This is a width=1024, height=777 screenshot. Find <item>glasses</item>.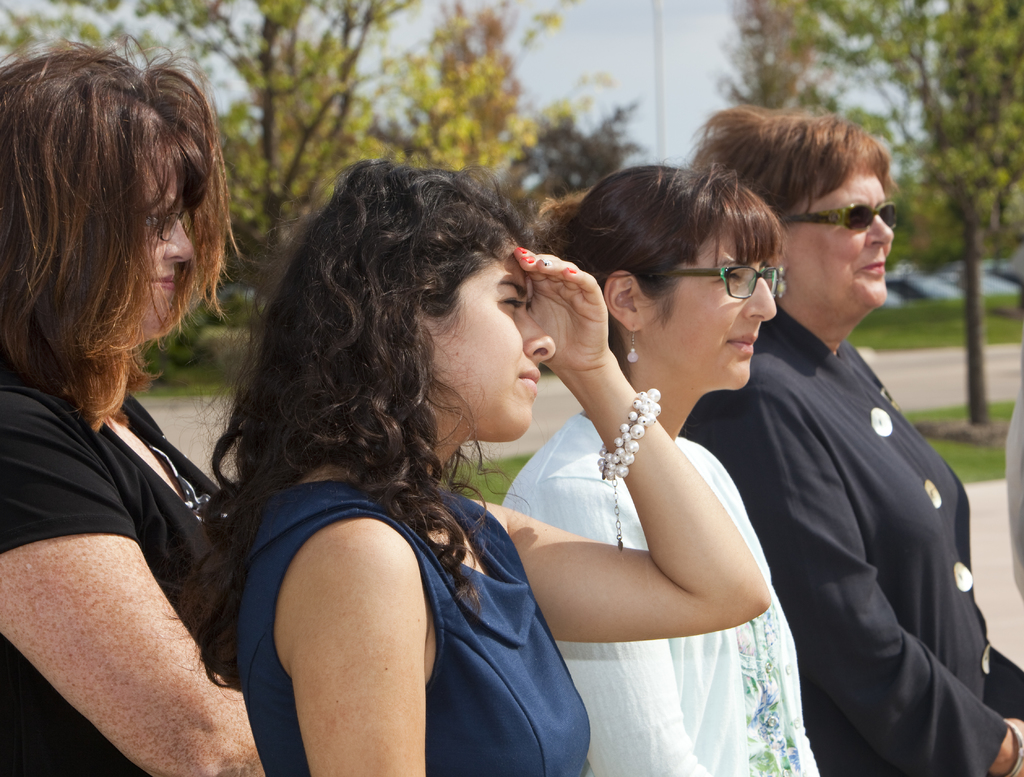
Bounding box: left=145, top=211, right=195, bottom=237.
